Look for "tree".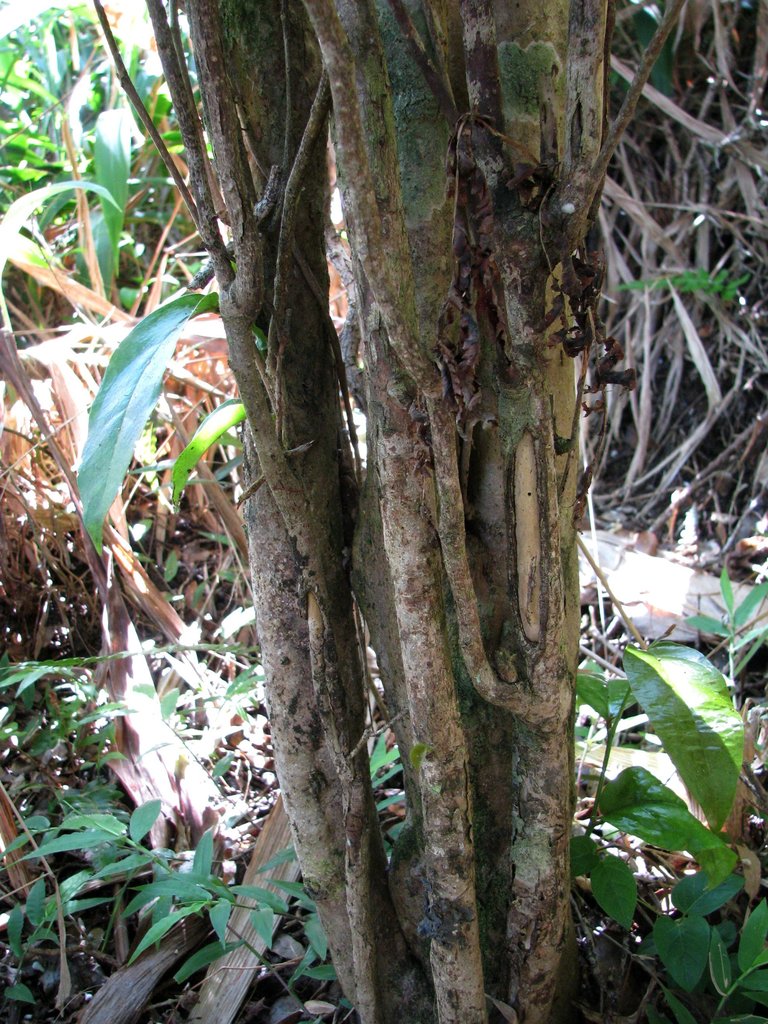
Found: Rect(0, 0, 767, 1023).
